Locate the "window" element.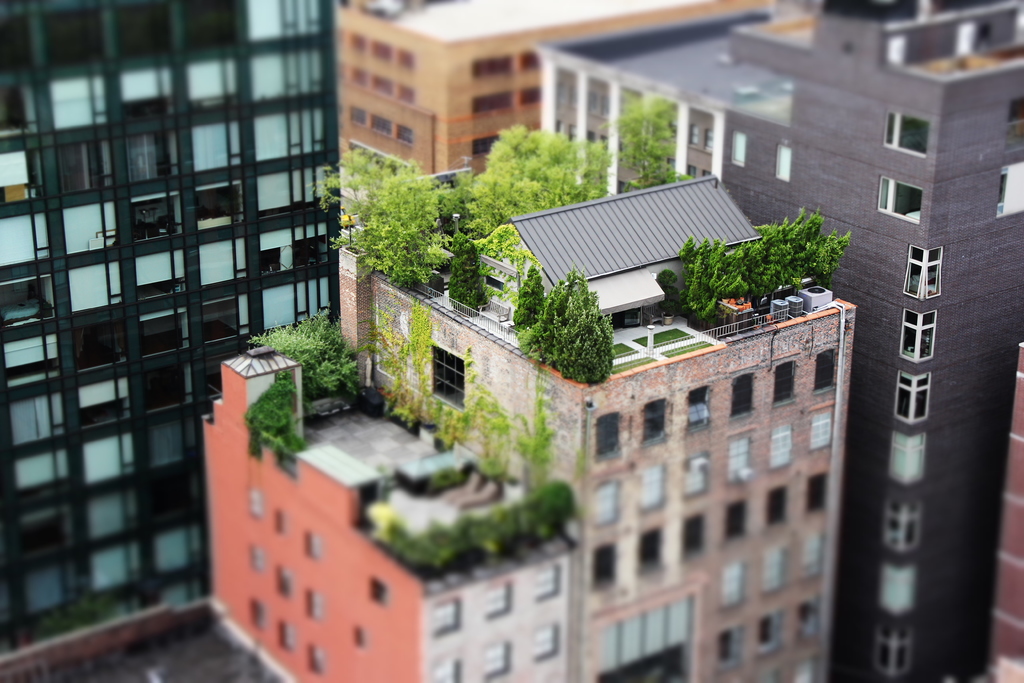
Element bbox: locate(883, 564, 918, 617).
